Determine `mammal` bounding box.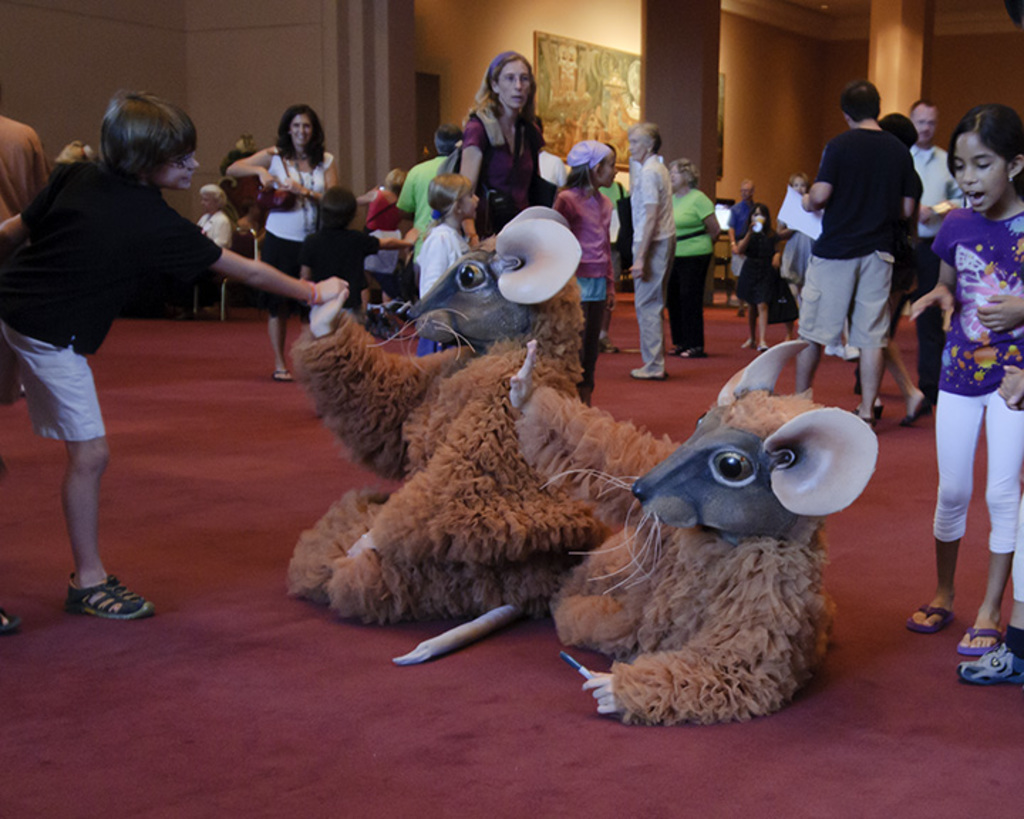
Determined: x1=0 y1=114 x2=48 y2=405.
